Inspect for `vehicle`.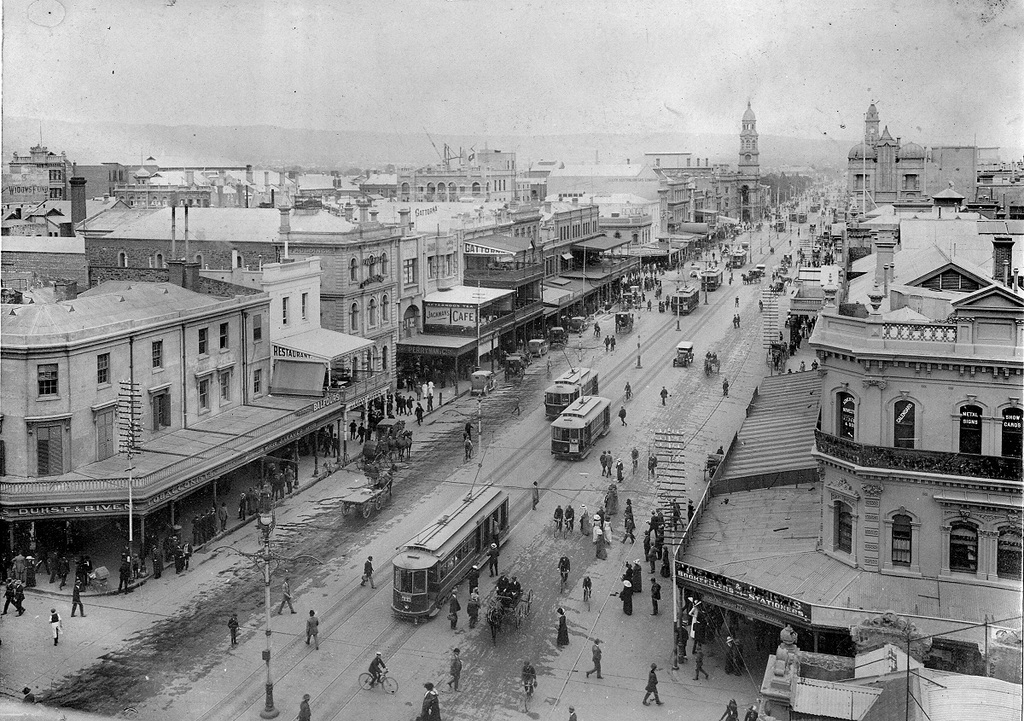
Inspection: left=613, top=311, right=635, bottom=334.
